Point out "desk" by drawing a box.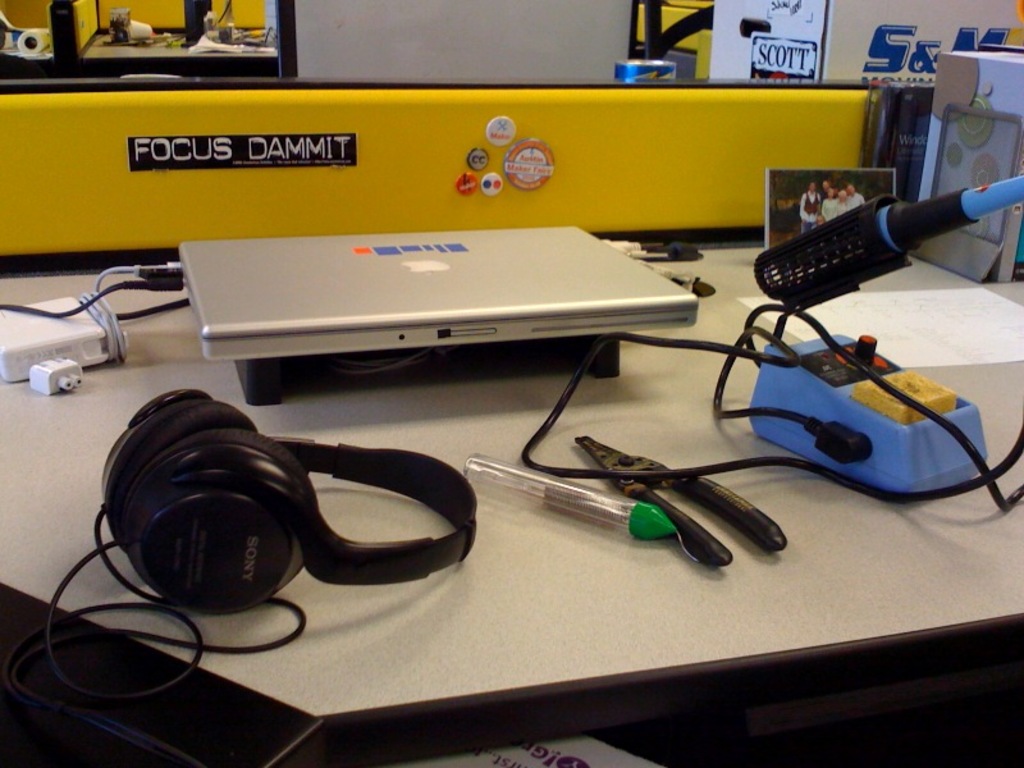
bbox(0, 238, 1023, 767).
